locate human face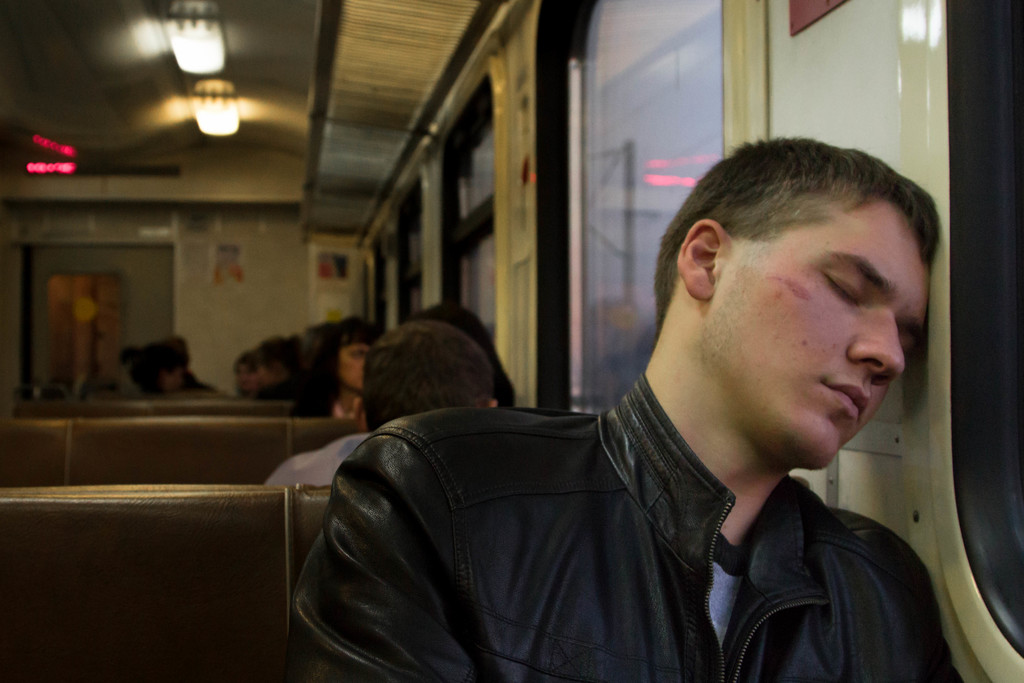
x1=704 y1=211 x2=934 y2=466
